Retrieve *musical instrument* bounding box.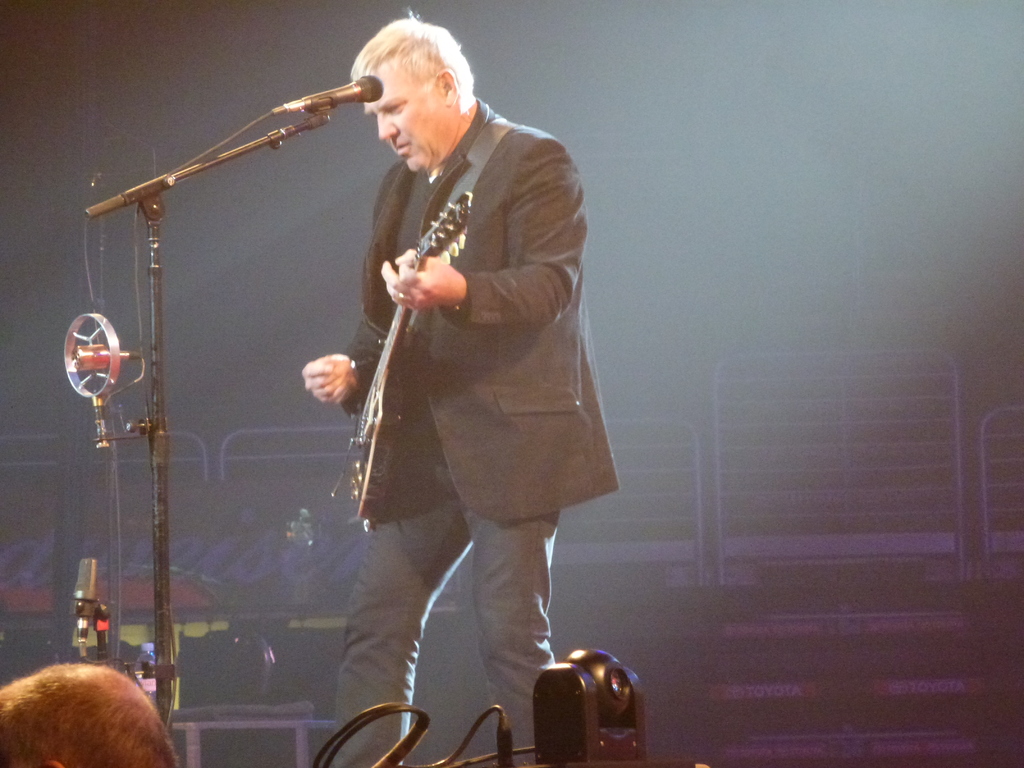
Bounding box: (350,193,477,545).
